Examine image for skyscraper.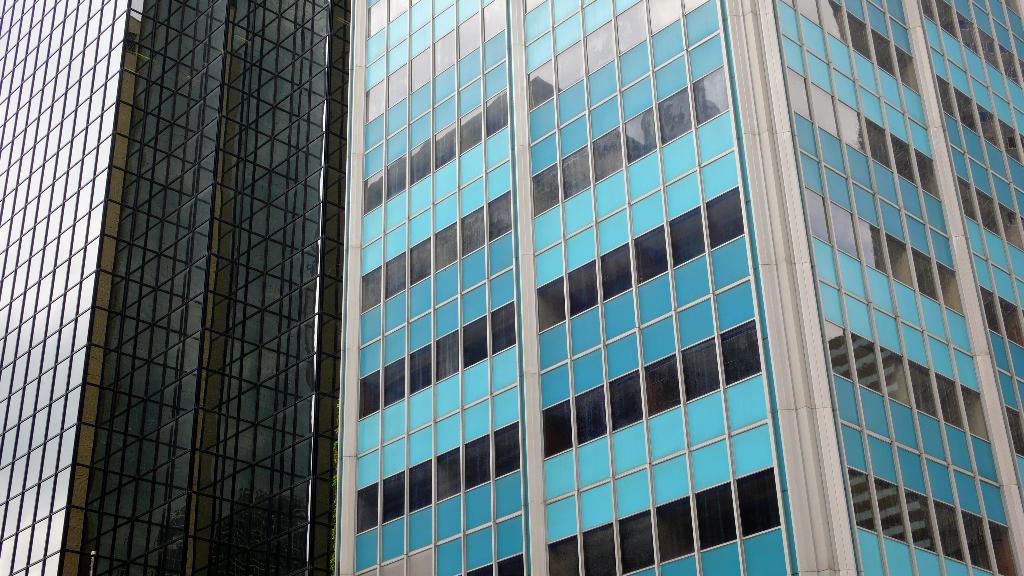
Examination result: x1=332 y1=0 x2=1023 y2=575.
